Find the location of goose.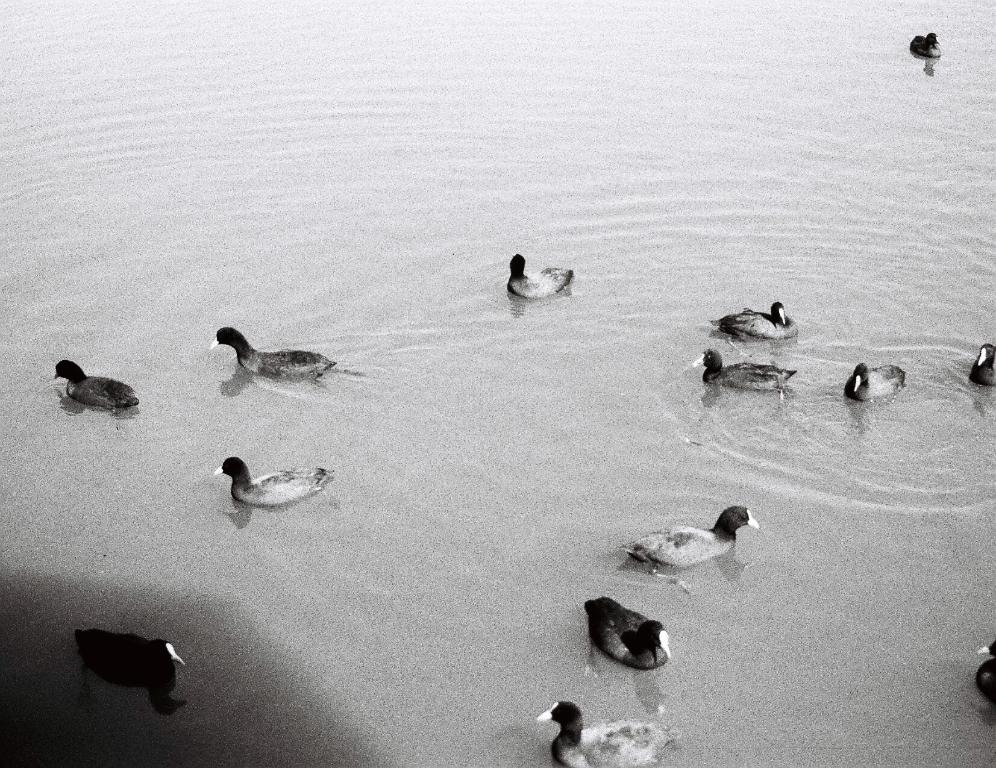
Location: 530,696,657,767.
